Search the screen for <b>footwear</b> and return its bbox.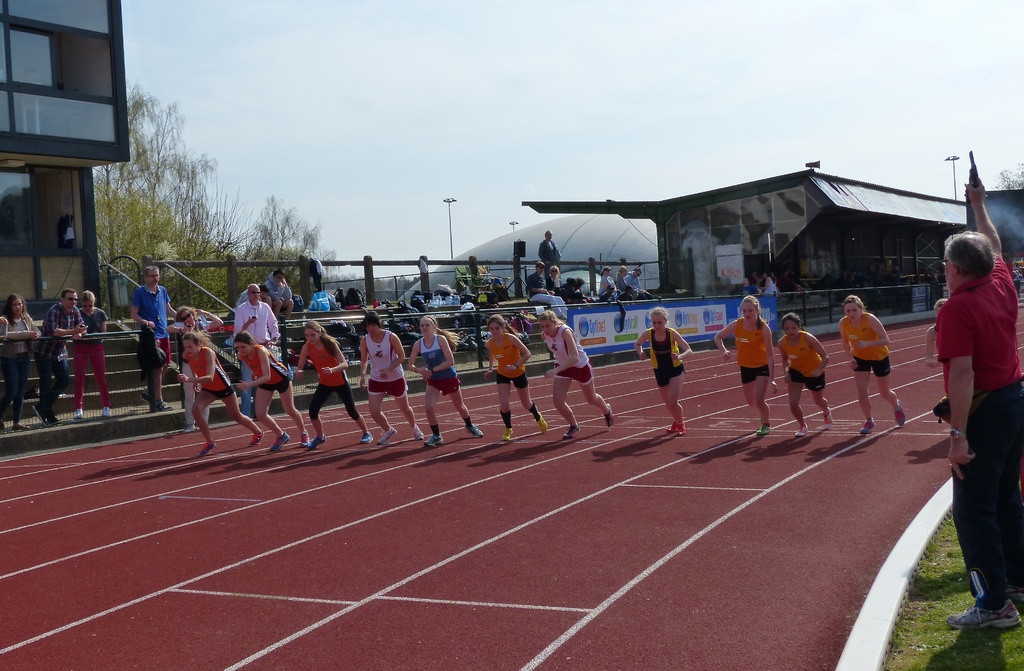
Found: select_region(423, 434, 442, 447).
